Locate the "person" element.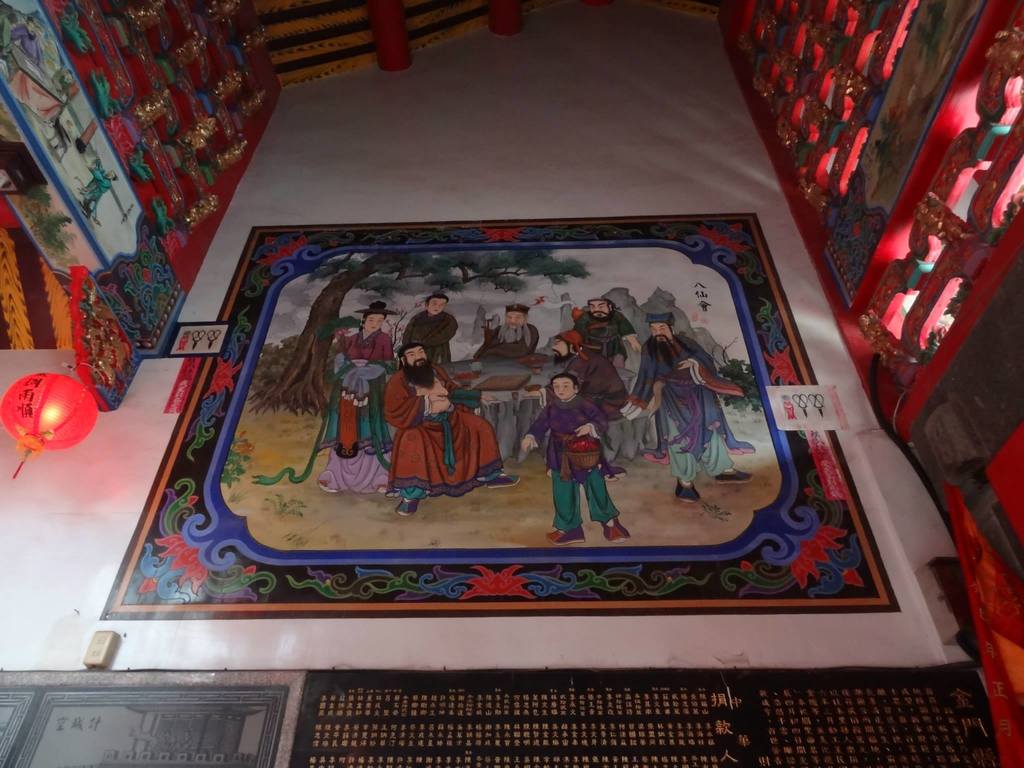
Element bbox: (400, 292, 457, 365).
